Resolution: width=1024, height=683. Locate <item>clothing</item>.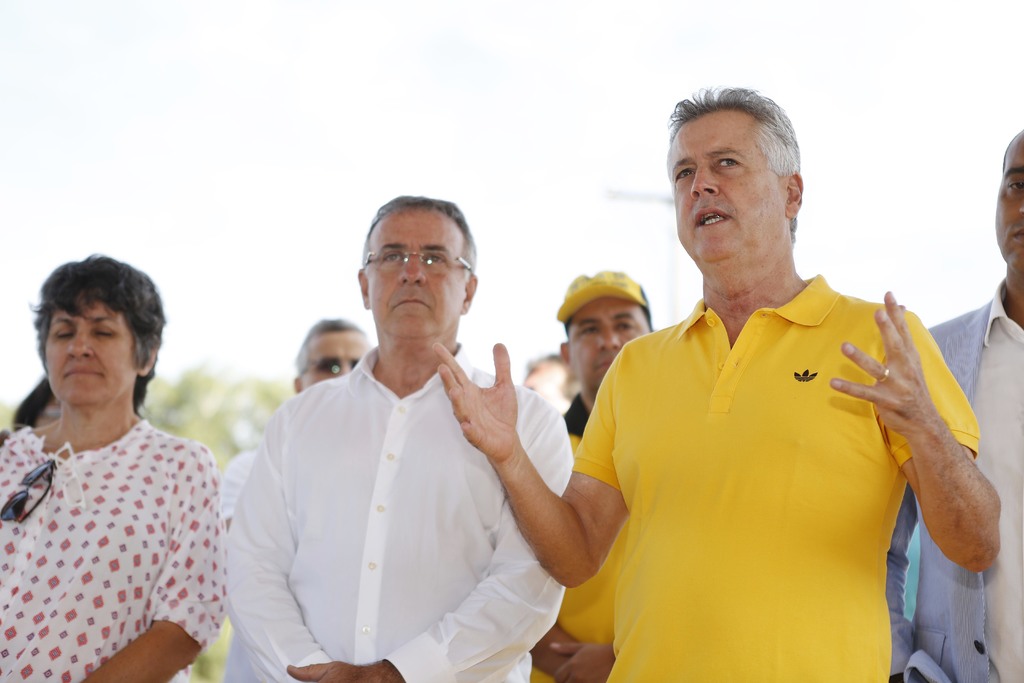
detection(224, 338, 576, 682).
